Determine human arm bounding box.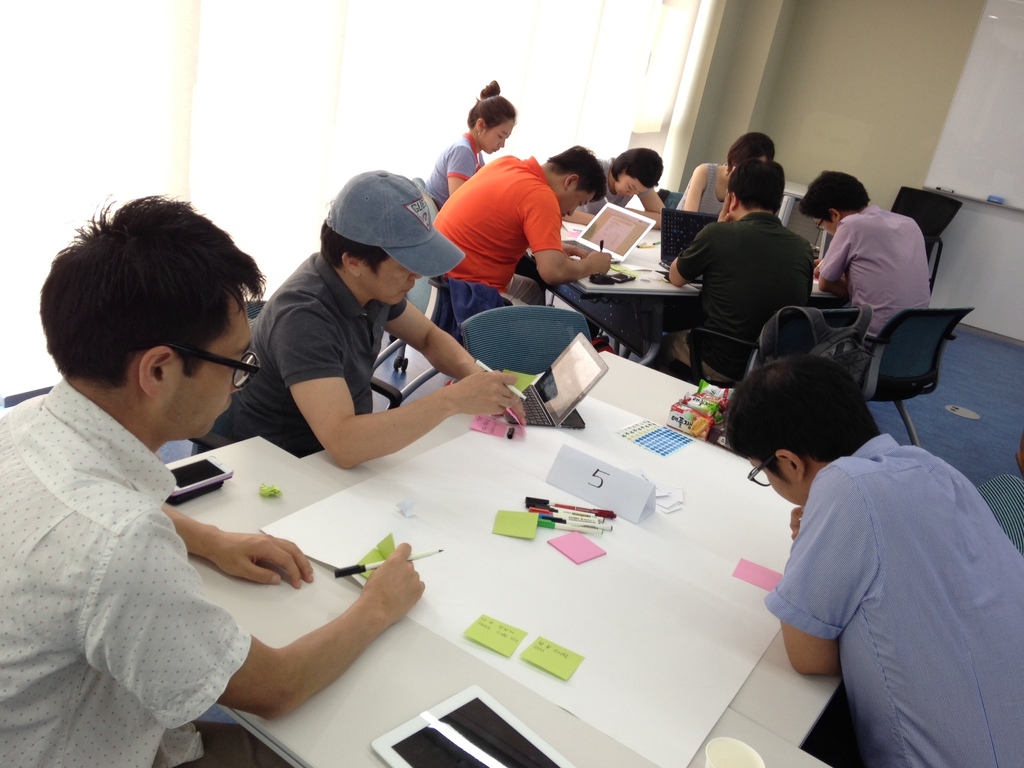
Determined: pyautogui.locateOnScreen(628, 188, 668, 226).
